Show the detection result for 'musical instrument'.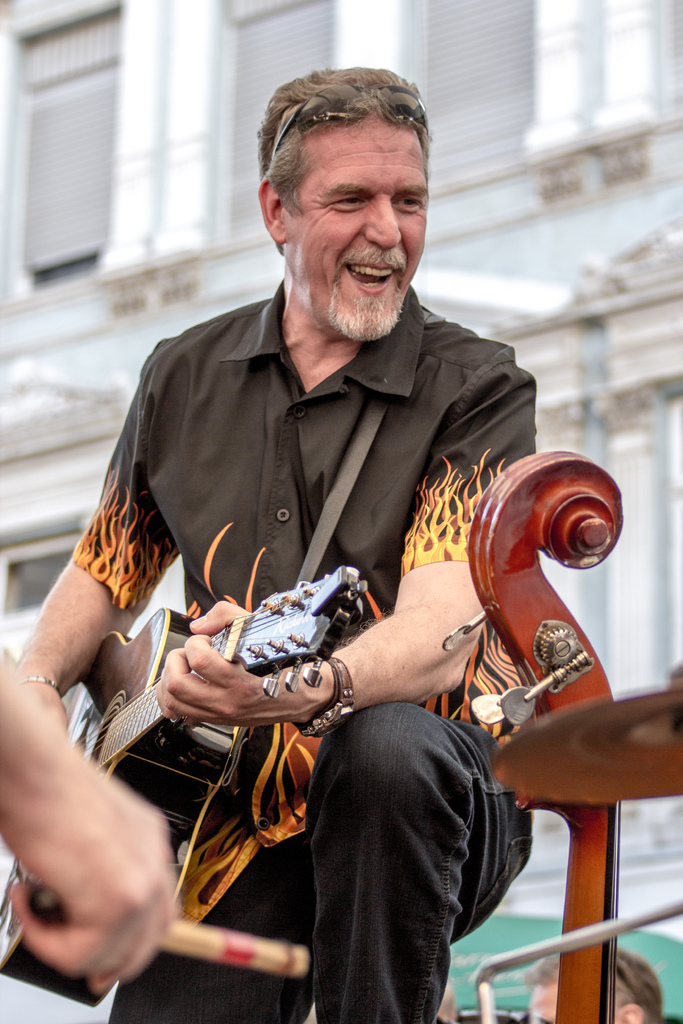
crop(0, 559, 377, 1012).
